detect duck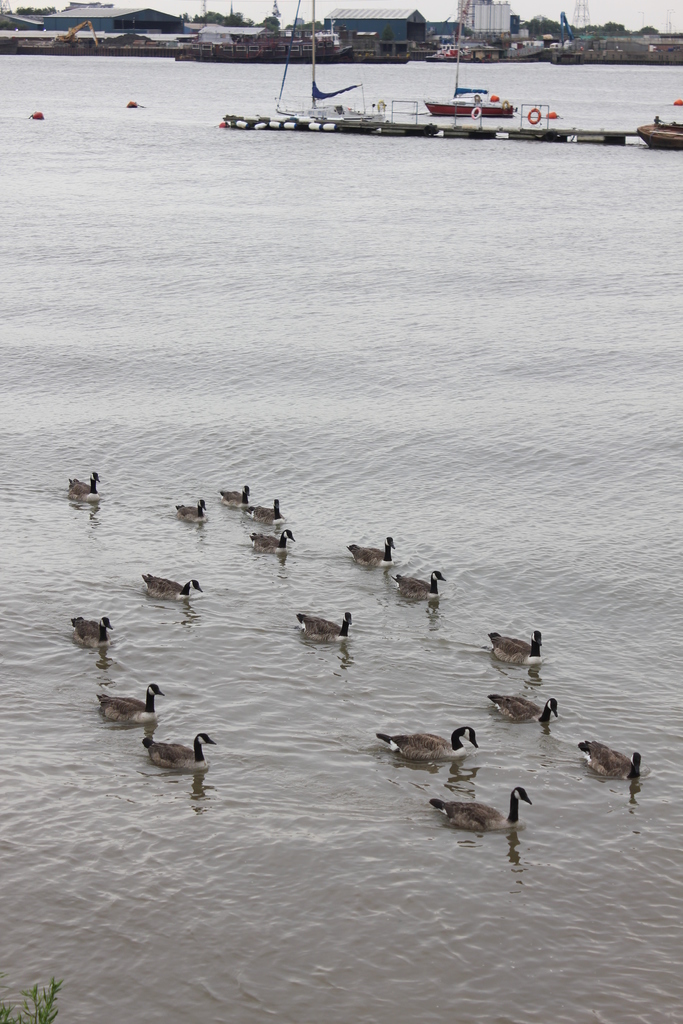
rect(347, 529, 397, 577)
